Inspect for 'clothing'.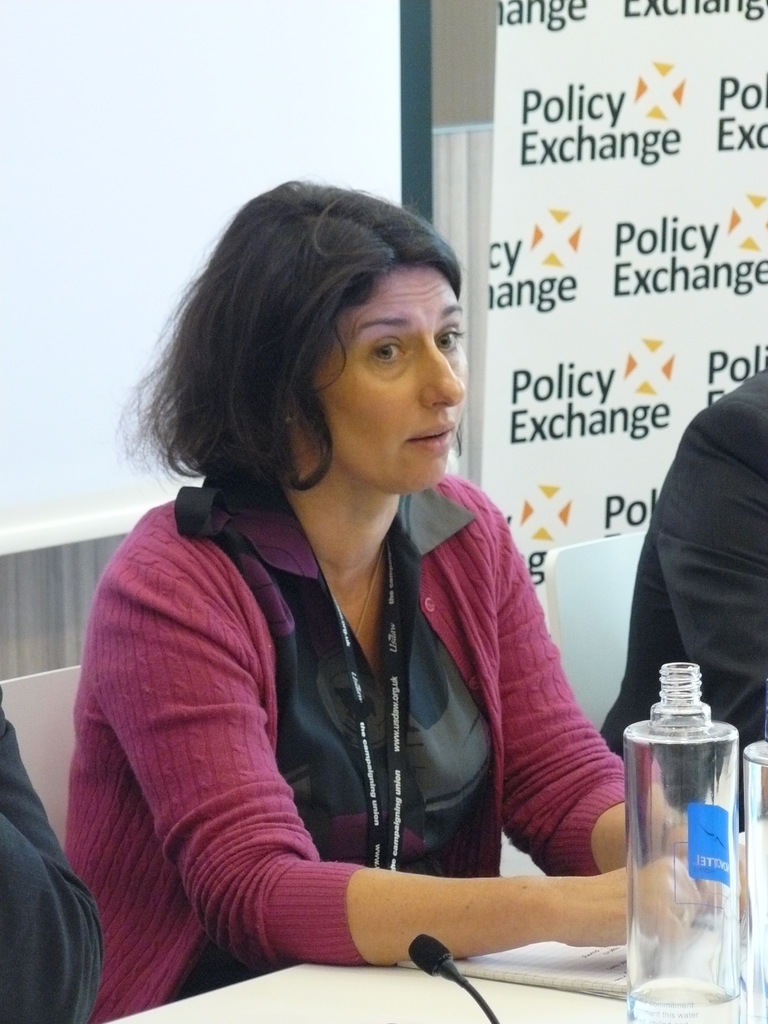
Inspection: (586,372,767,832).
